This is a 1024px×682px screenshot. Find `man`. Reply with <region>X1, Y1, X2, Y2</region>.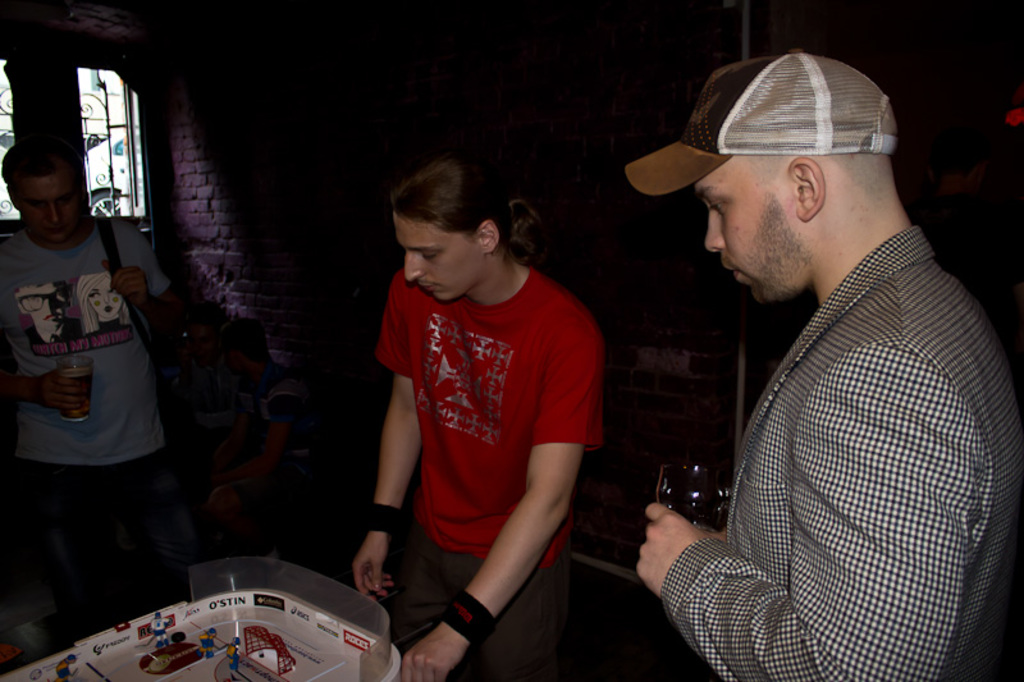
<region>353, 156, 603, 681</region>.
